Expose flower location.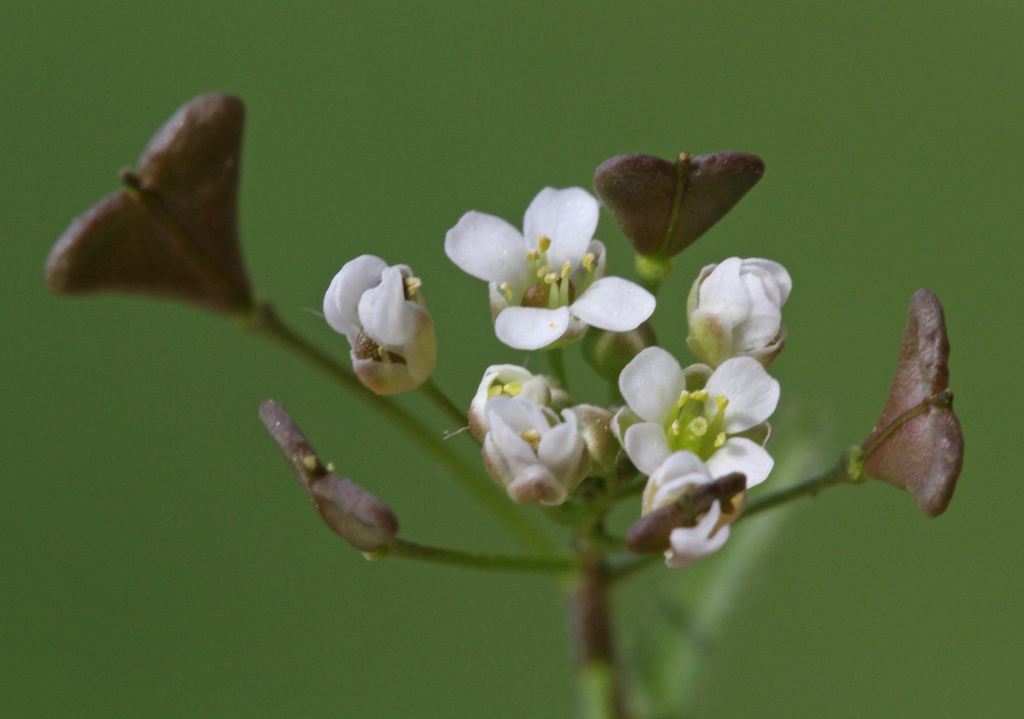
Exposed at BBox(458, 360, 600, 511).
